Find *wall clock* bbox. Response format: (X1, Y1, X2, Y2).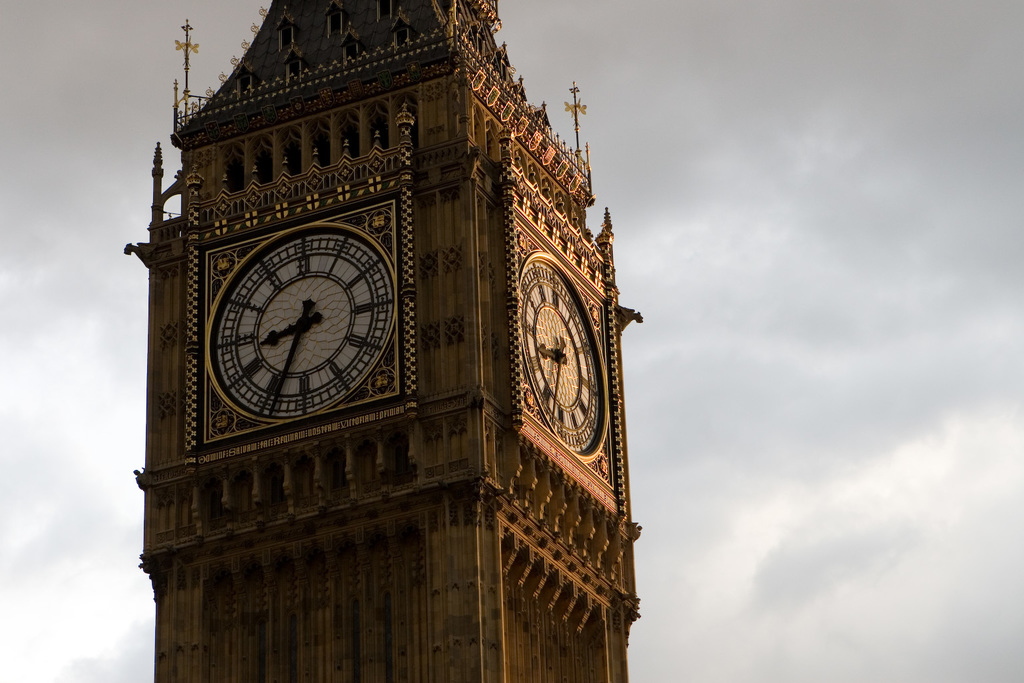
(194, 220, 390, 439).
